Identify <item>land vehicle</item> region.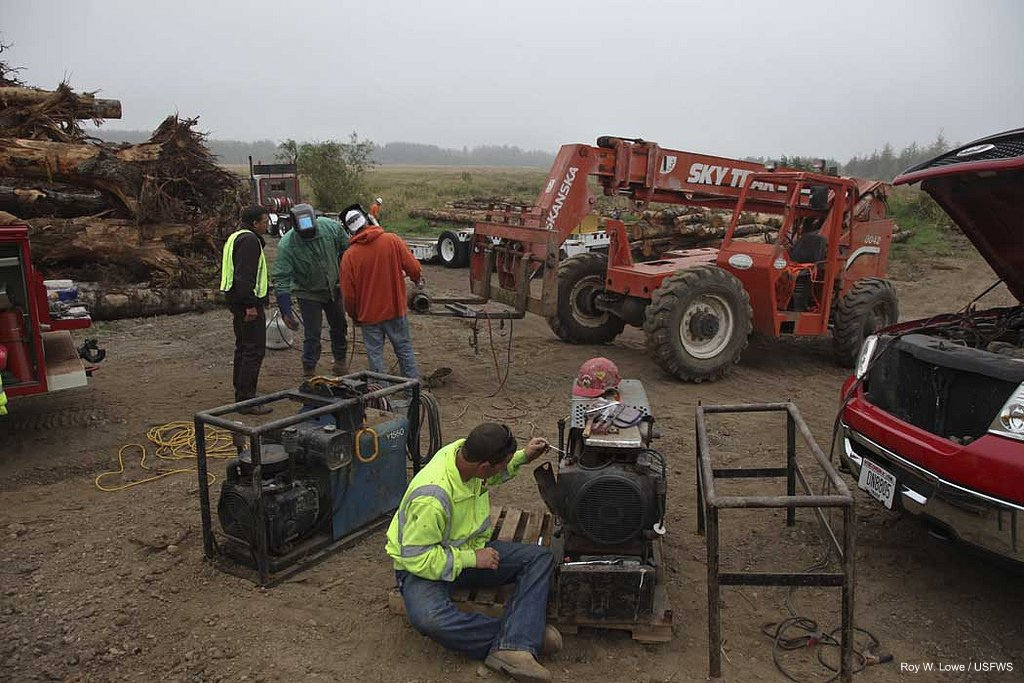
Region: x1=837, y1=123, x2=1023, y2=568.
